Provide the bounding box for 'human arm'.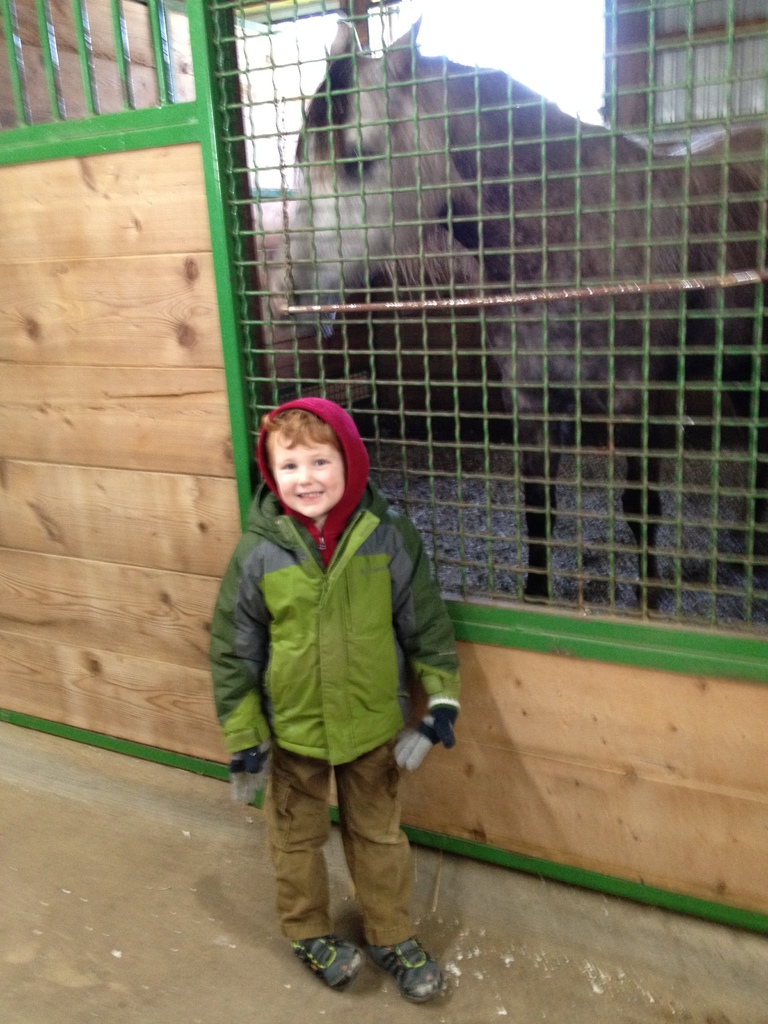
<bbox>207, 527, 273, 771</bbox>.
